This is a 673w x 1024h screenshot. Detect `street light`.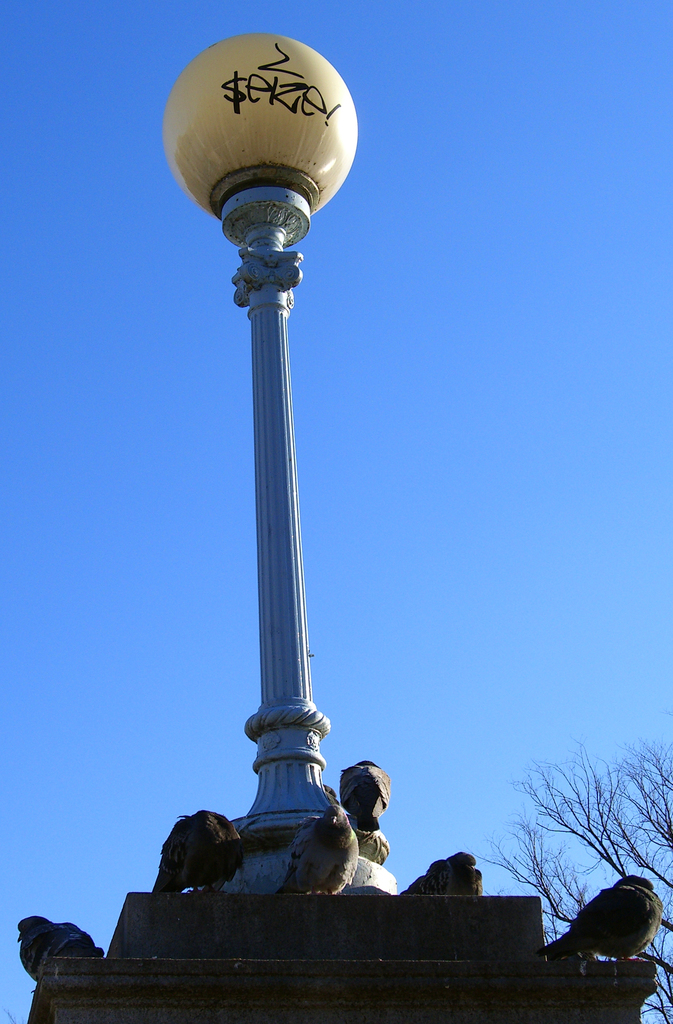
(x1=143, y1=22, x2=388, y2=892).
